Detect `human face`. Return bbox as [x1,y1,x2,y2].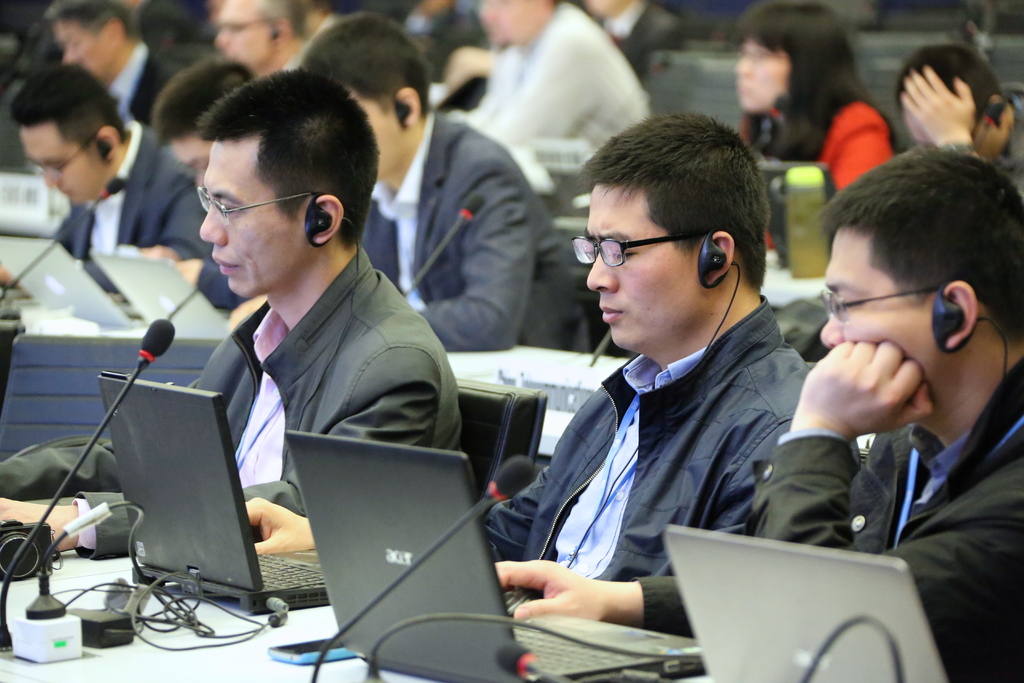
[215,0,275,68].
